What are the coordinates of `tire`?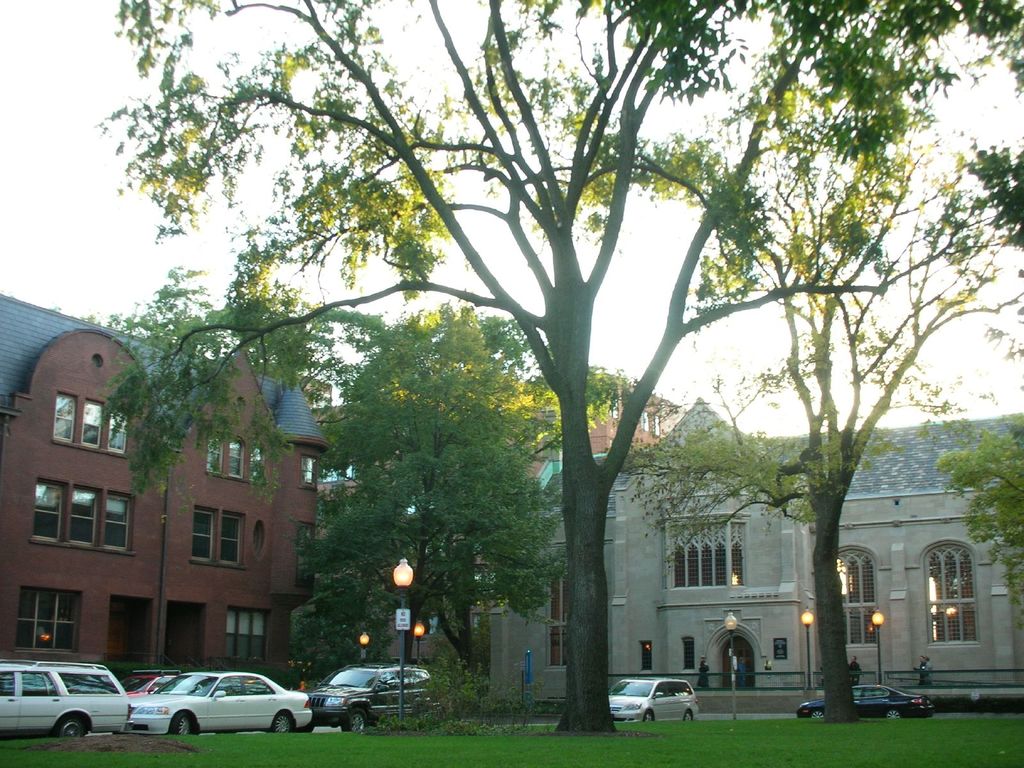
273 710 293 733.
